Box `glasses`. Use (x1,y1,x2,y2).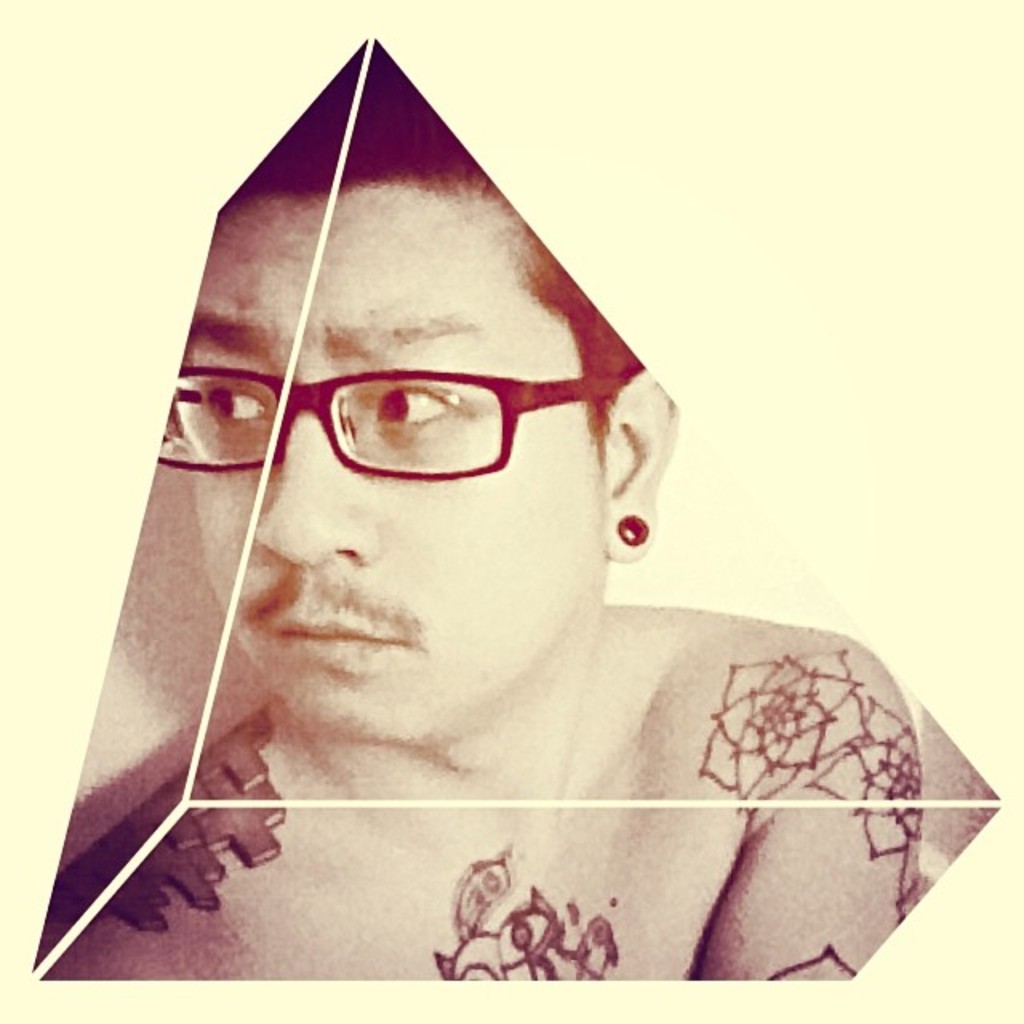
(176,346,656,486).
